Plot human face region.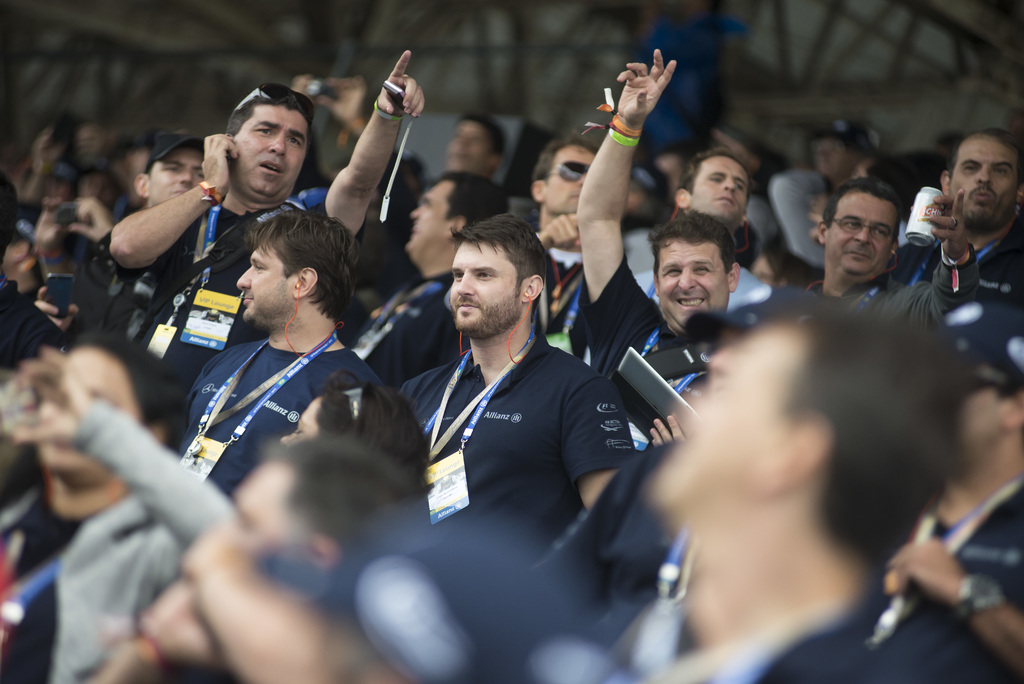
Plotted at BBox(452, 246, 519, 334).
